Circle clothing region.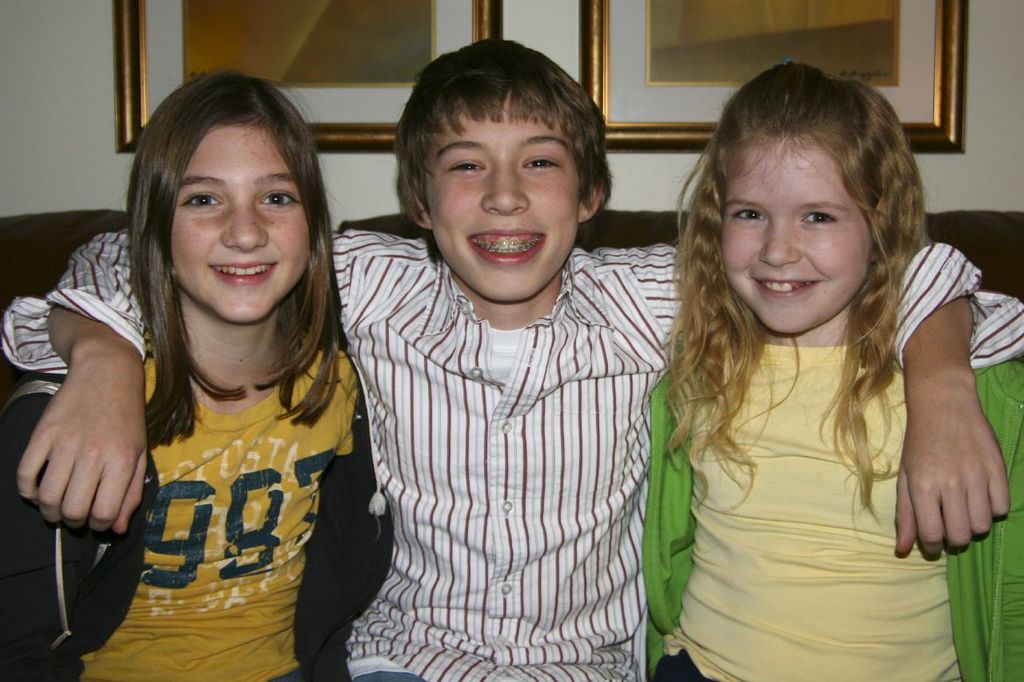
Region: x1=0 y1=228 x2=1023 y2=681.
